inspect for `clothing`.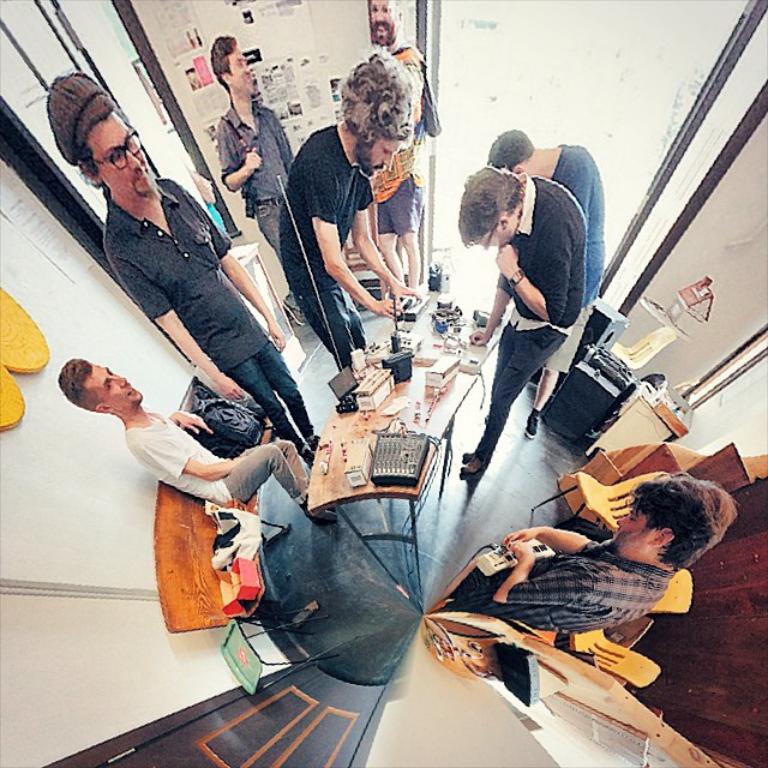
Inspection: {"left": 553, "top": 139, "right": 606, "bottom": 376}.
